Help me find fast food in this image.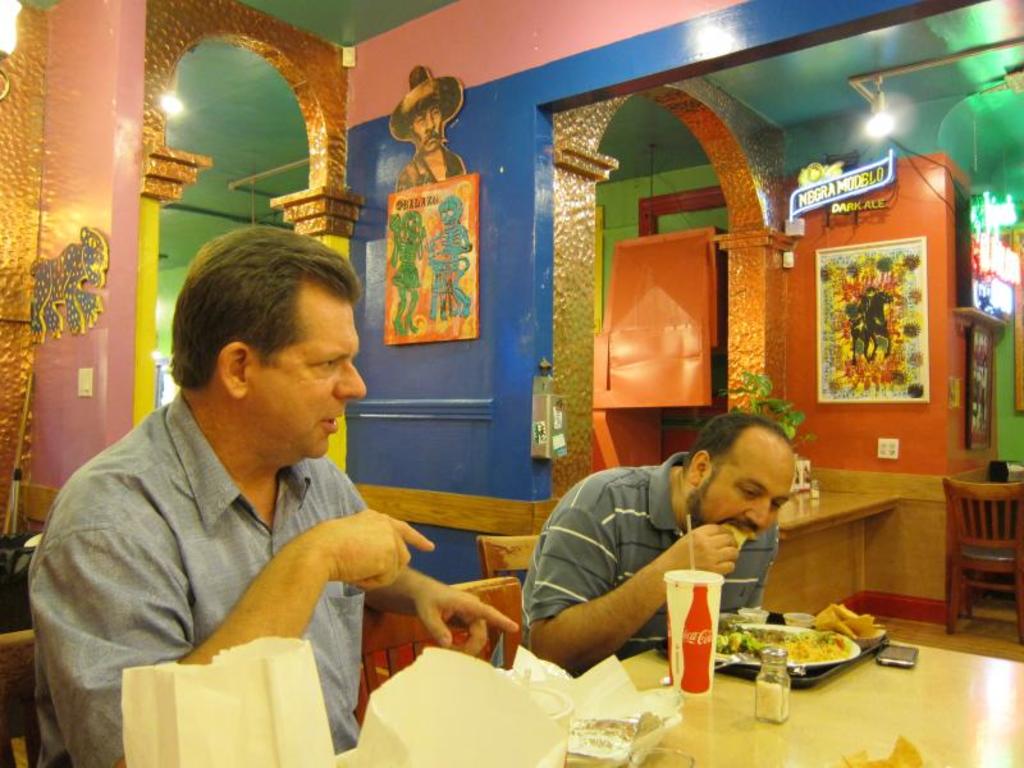
Found it: 721,626,849,668.
